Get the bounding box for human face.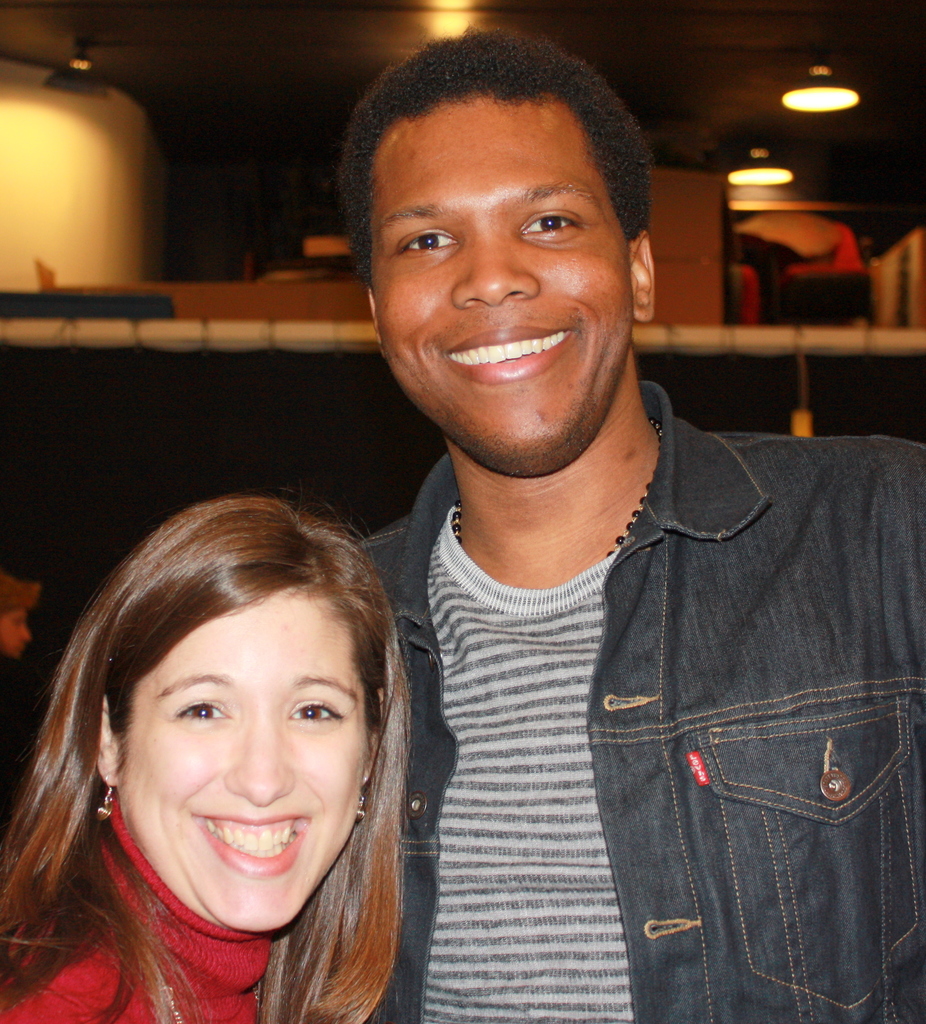
[x1=362, y1=120, x2=614, y2=453].
